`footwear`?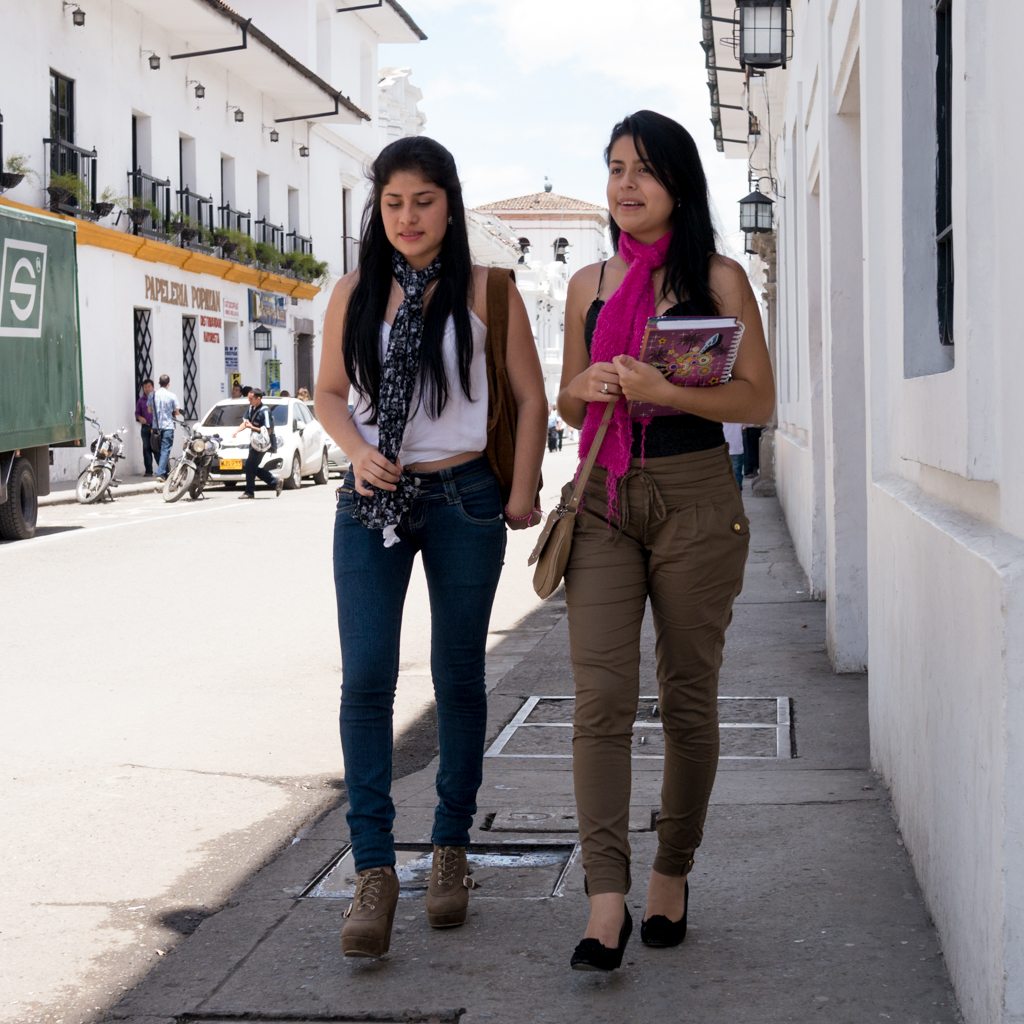
<box>272,476,288,500</box>
